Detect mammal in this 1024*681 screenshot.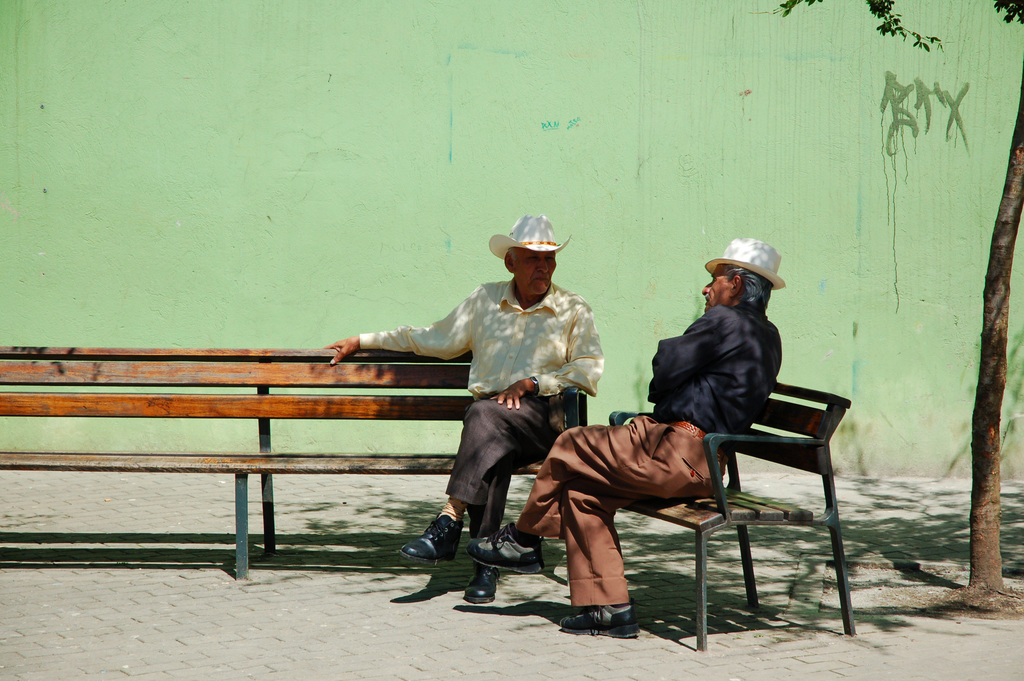
Detection: 463 233 783 639.
